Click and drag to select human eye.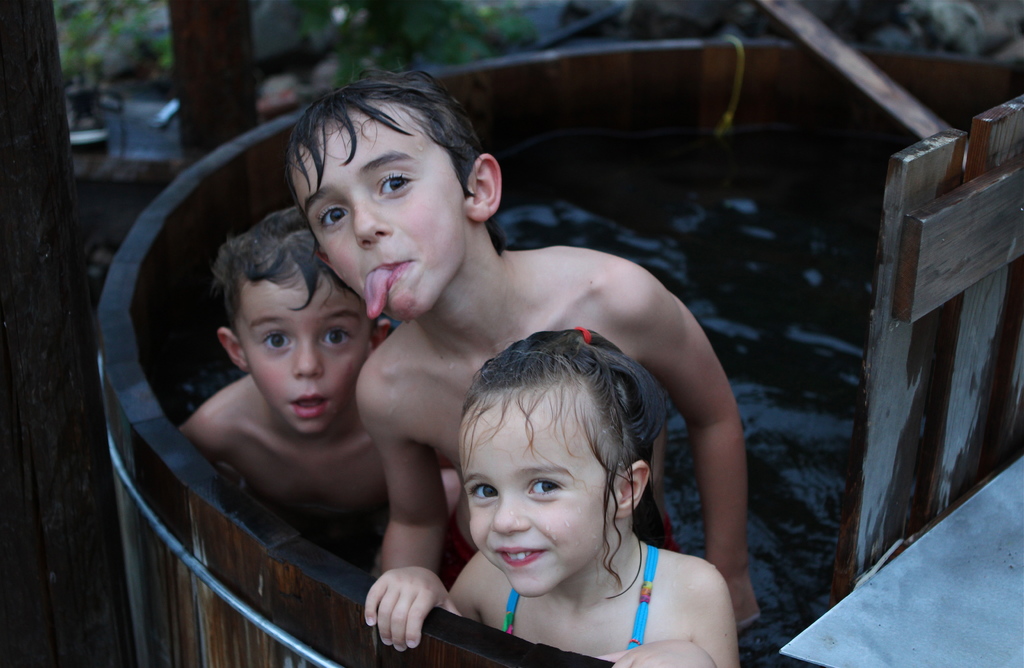
Selection: box=[260, 328, 296, 354].
